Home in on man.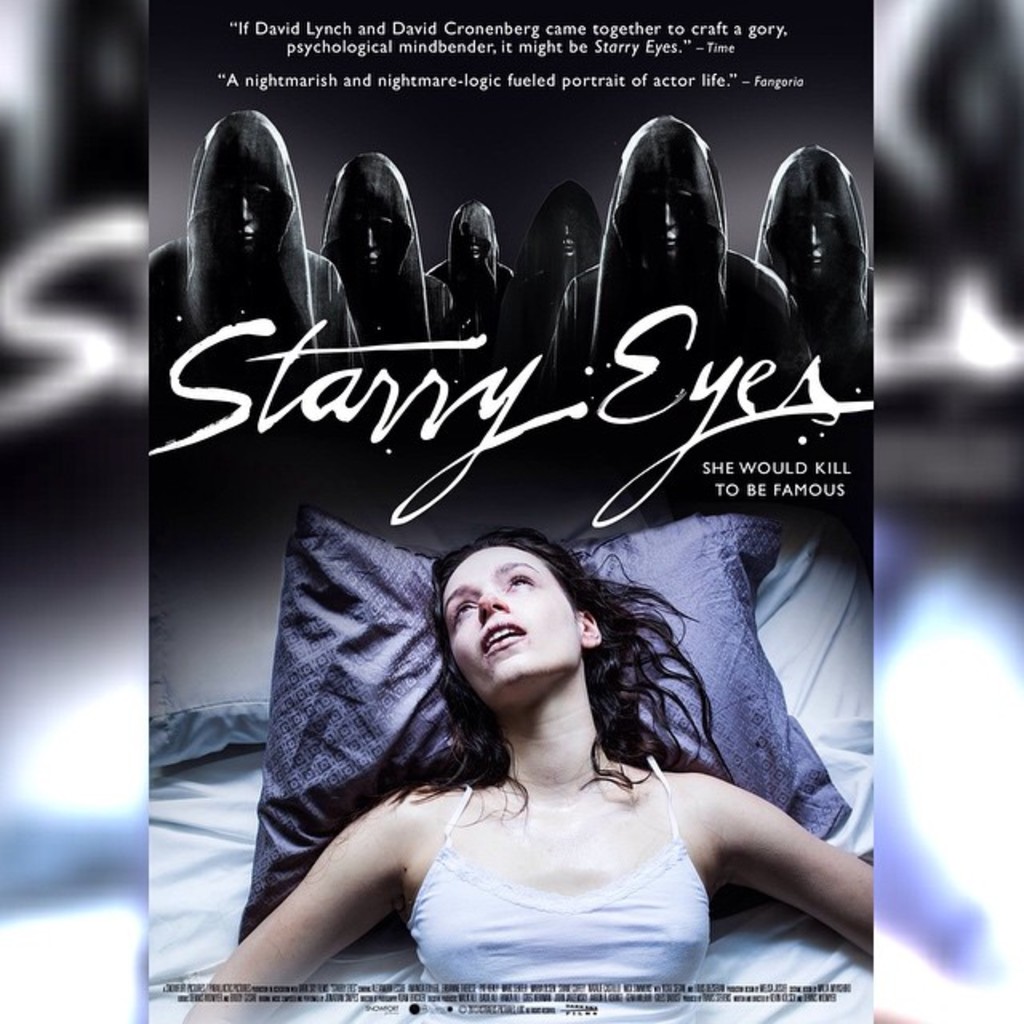
Homed in at [760, 152, 872, 395].
